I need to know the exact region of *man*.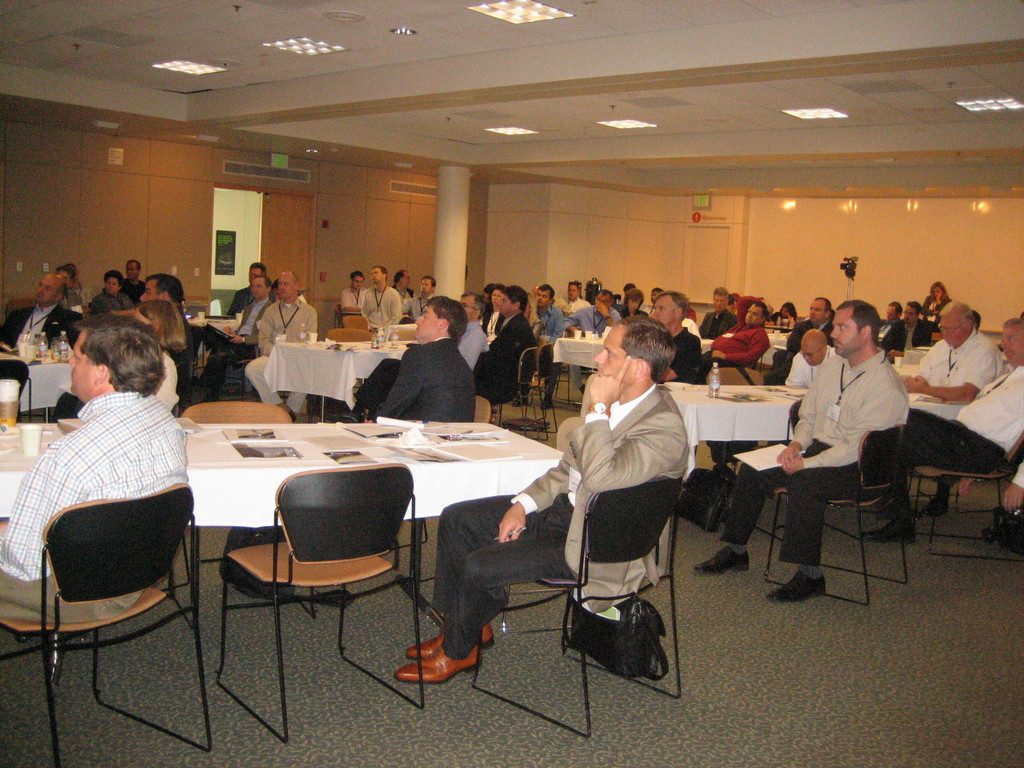
Region: bbox=(556, 280, 591, 311).
